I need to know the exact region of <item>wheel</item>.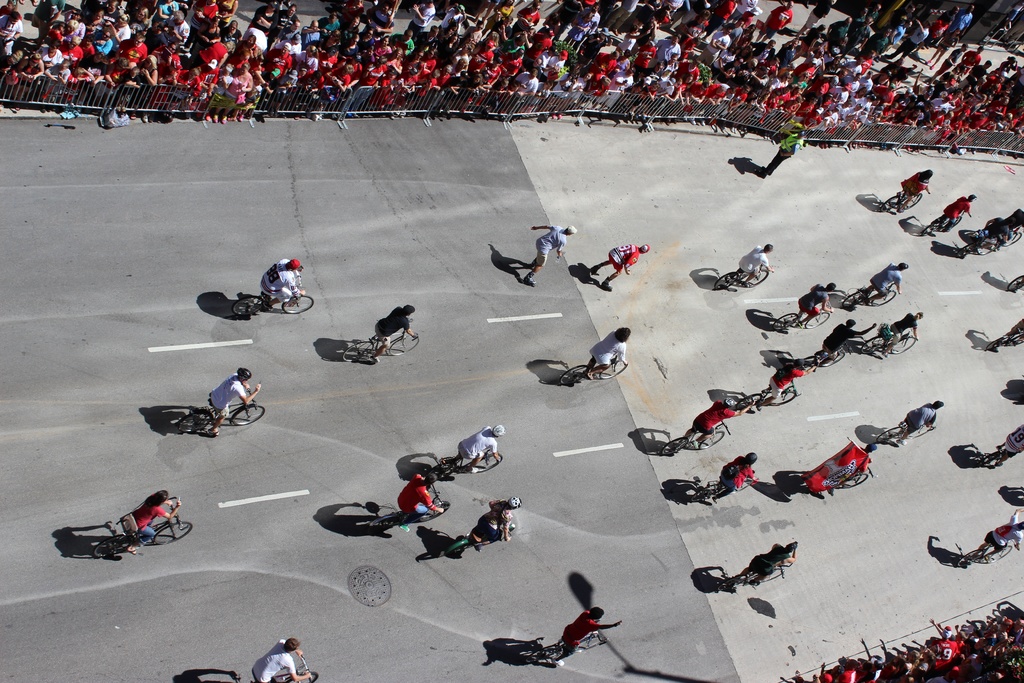
Region: (left=286, top=667, right=321, bottom=682).
